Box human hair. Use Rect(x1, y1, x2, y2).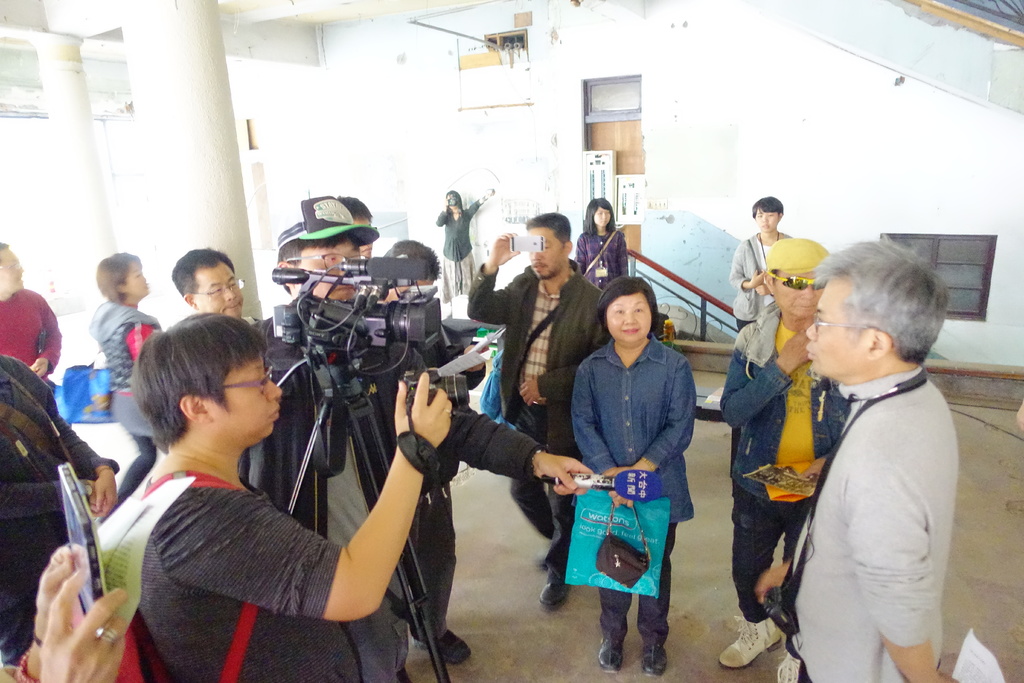
Rect(95, 252, 140, 304).
